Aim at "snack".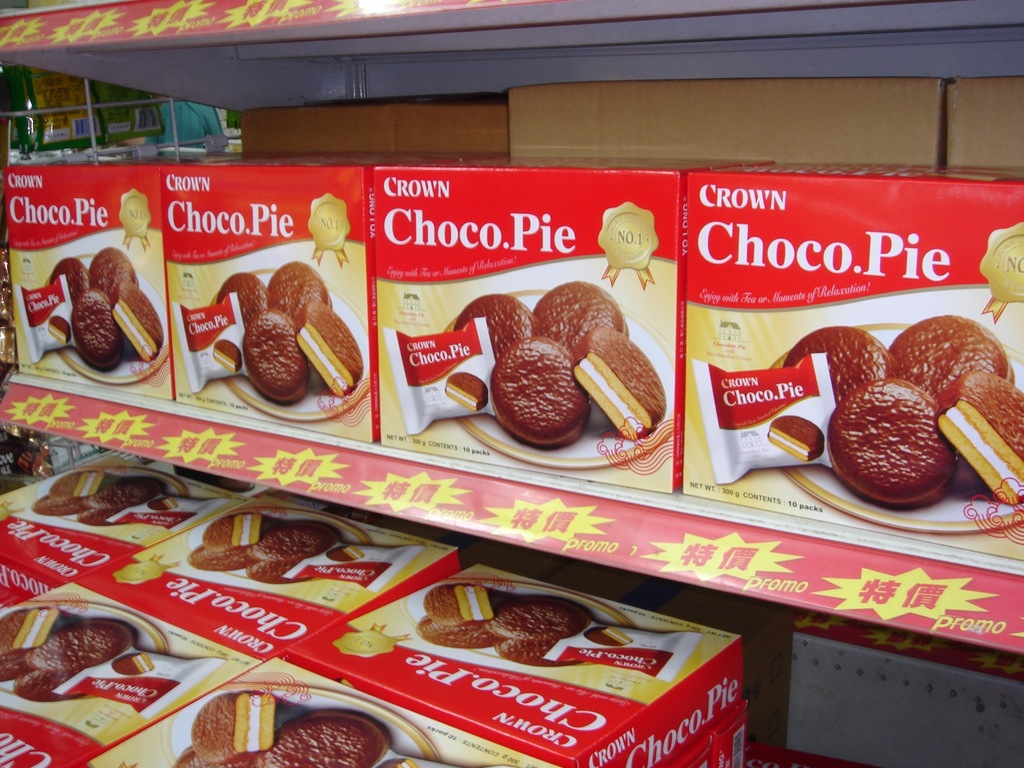
Aimed at box(214, 342, 240, 375).
